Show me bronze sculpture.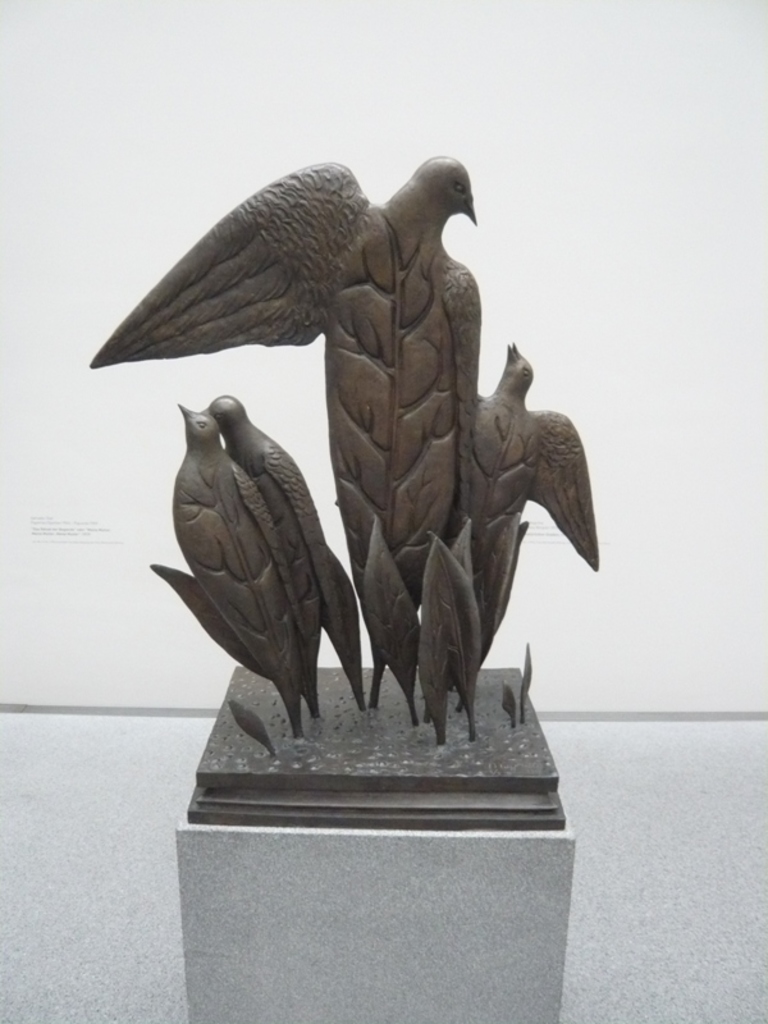
bronze sculpture is here: region(76, 156, 595, 751).
